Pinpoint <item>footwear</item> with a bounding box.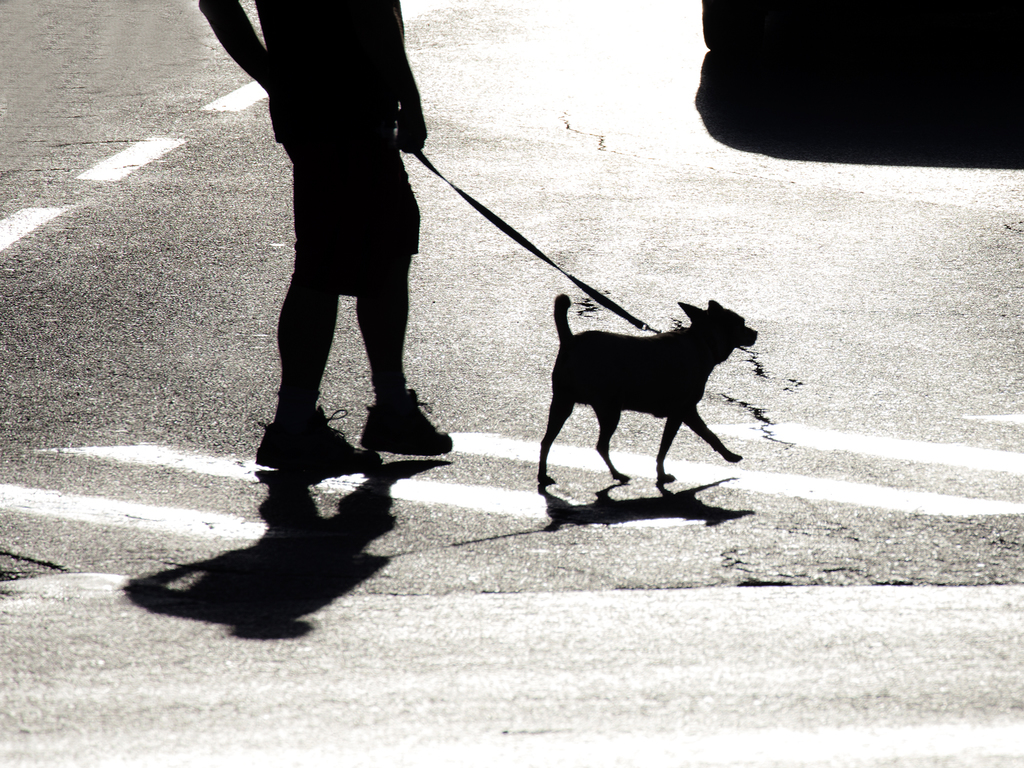
locate(254, 408, 384, 467).
